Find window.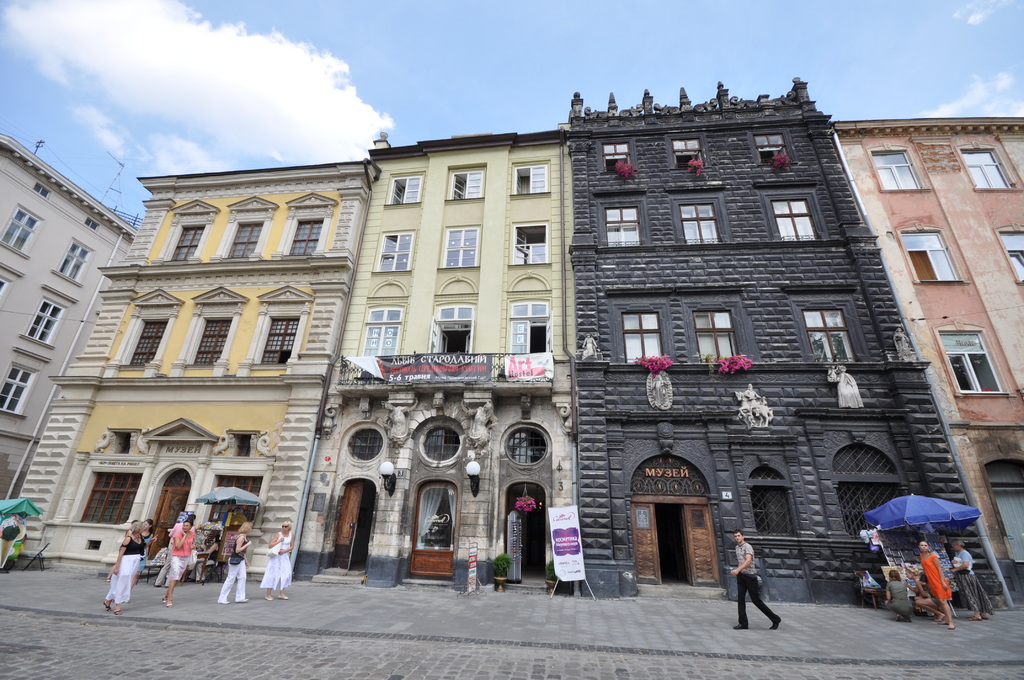
detection(293, 222, 319, 256).
